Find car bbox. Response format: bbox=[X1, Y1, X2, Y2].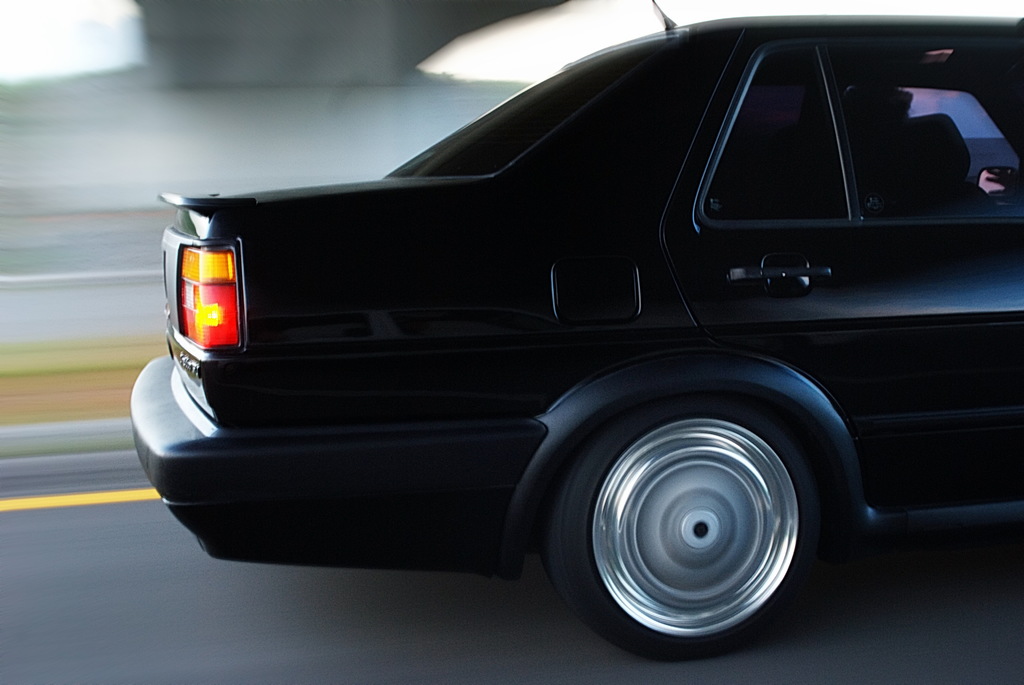
bbox=[130, 0, 1023, 663].
